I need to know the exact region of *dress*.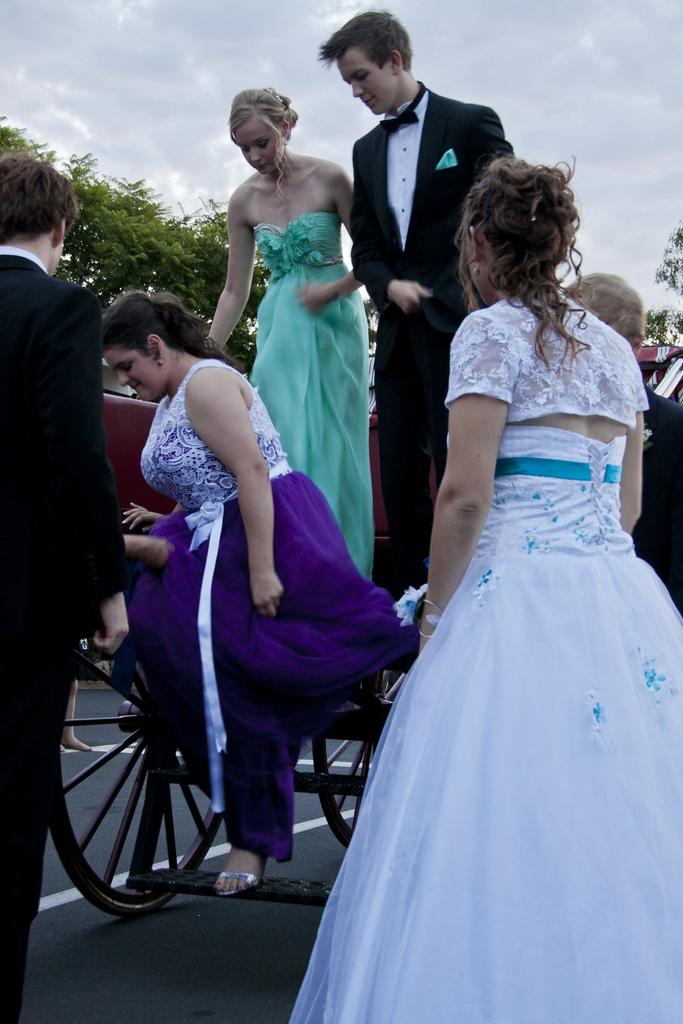
Region: 292/421/682/1023.
